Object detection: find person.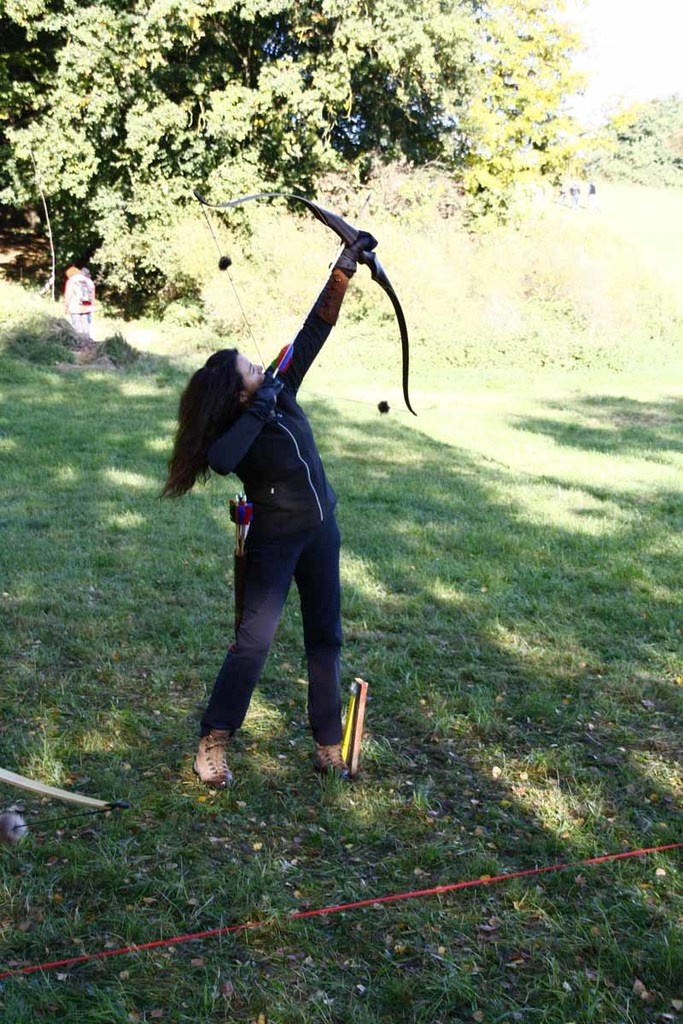
bbox=(165, 244, 389, 800).
